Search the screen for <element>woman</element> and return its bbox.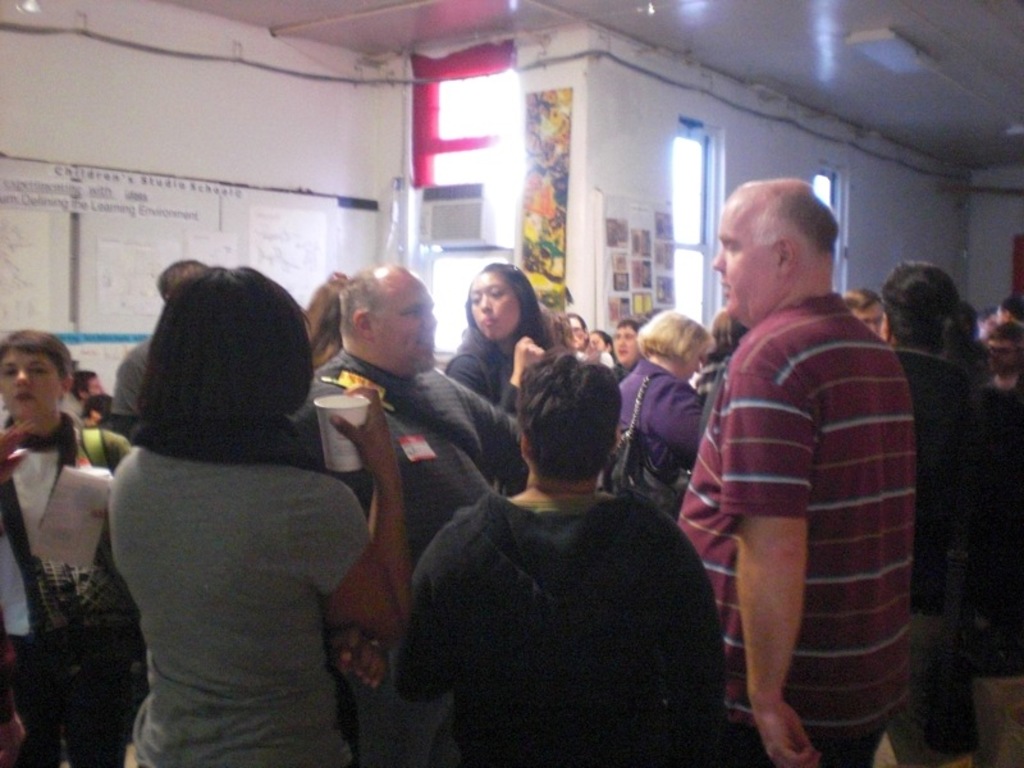
Found: BBox(438, 256, 550, 419).
